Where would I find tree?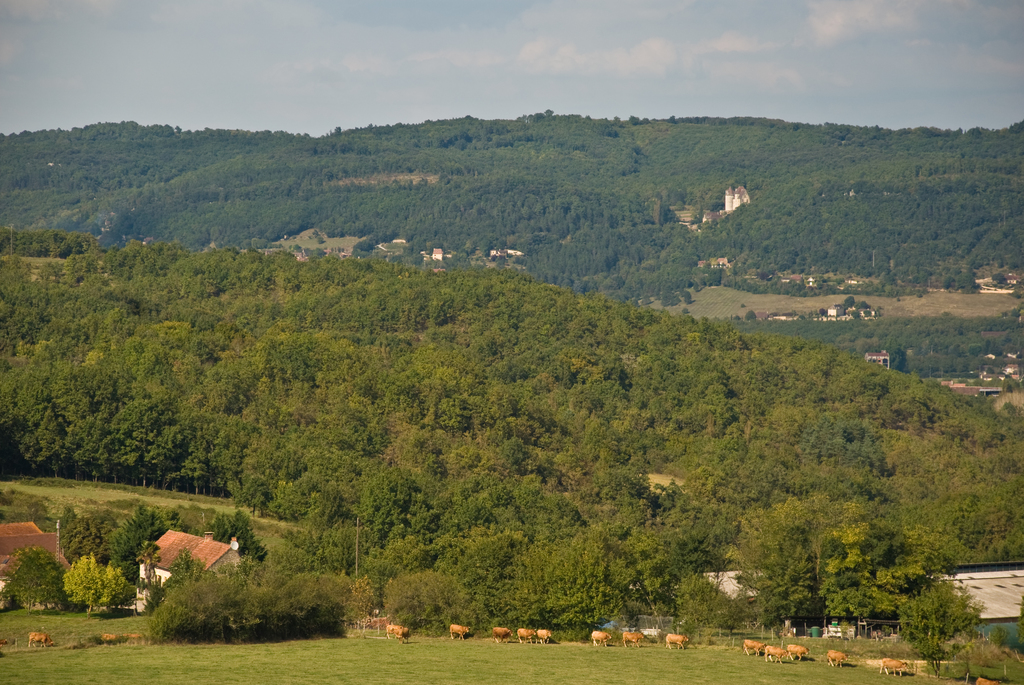
At (380, 562, 484, 649).
